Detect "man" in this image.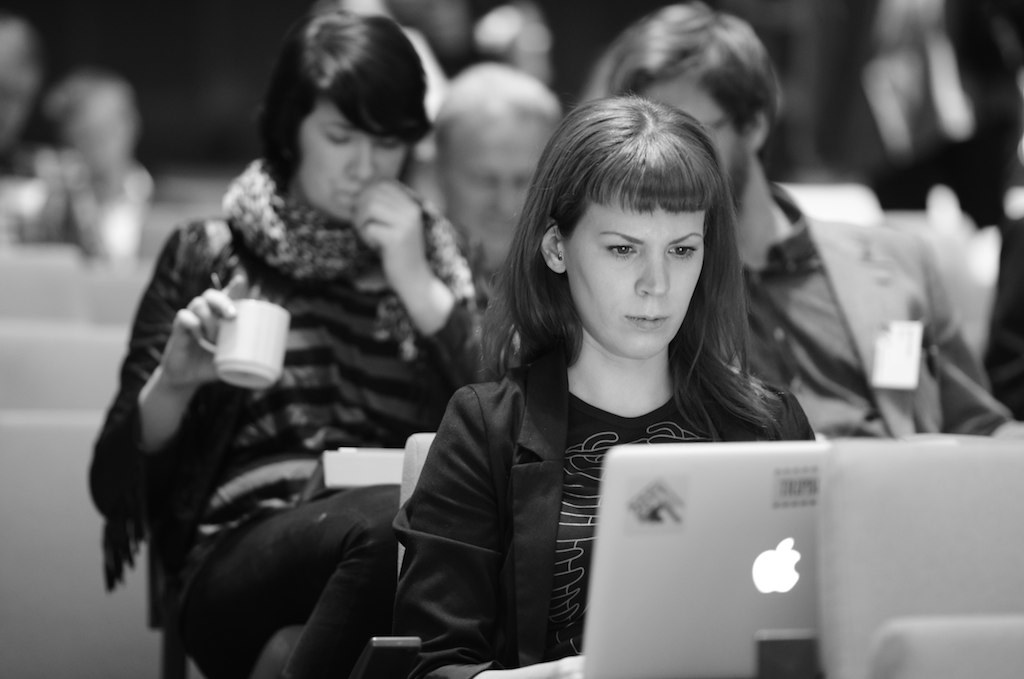
Detection: rect(612, 0, 1023, 436).
